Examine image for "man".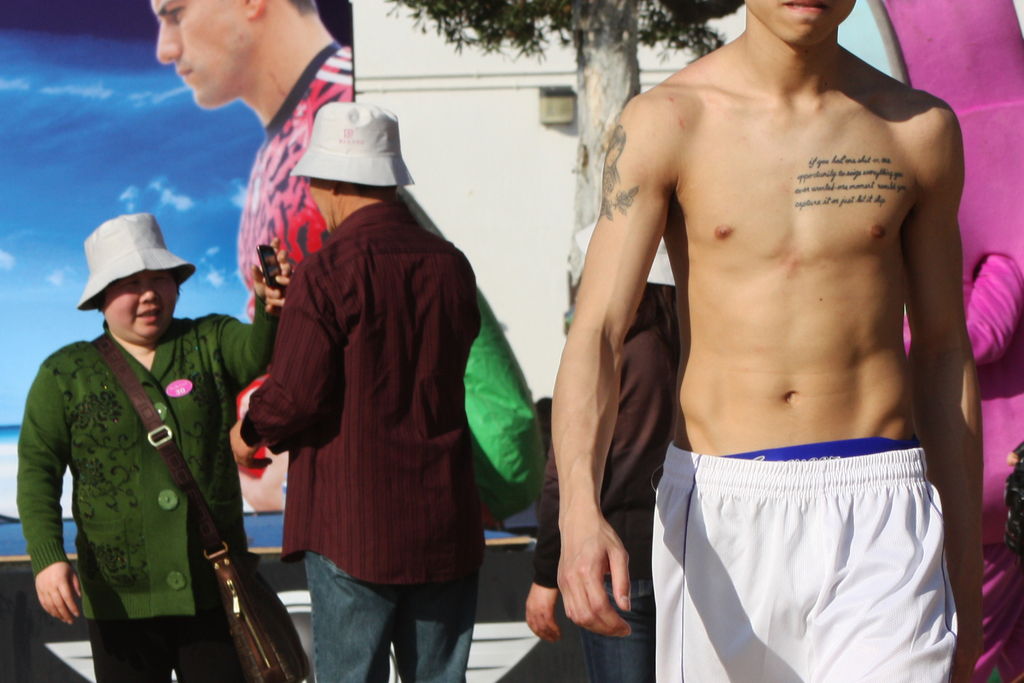
Examination result: <bbox>227, 99, 479, 682</bbox>.
